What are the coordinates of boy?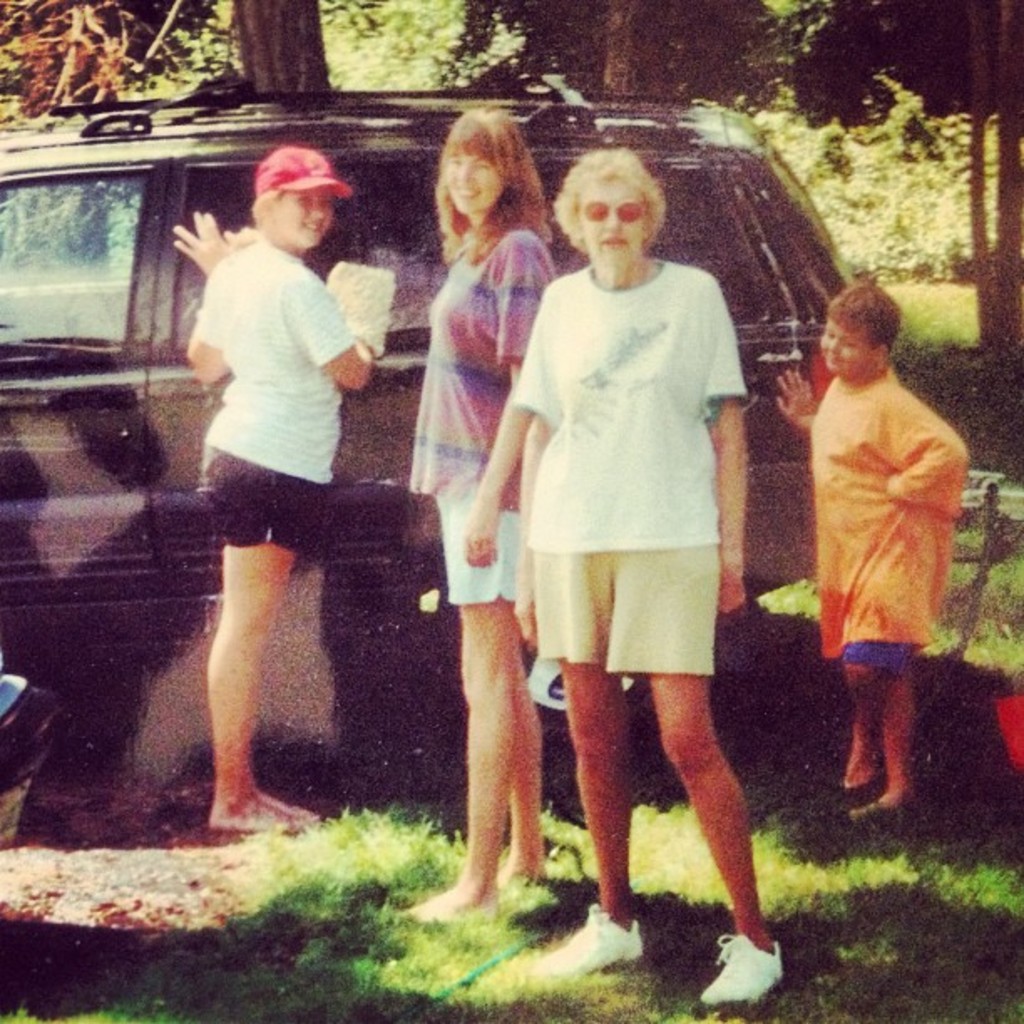
locate(766, 259, 1001, 843).
